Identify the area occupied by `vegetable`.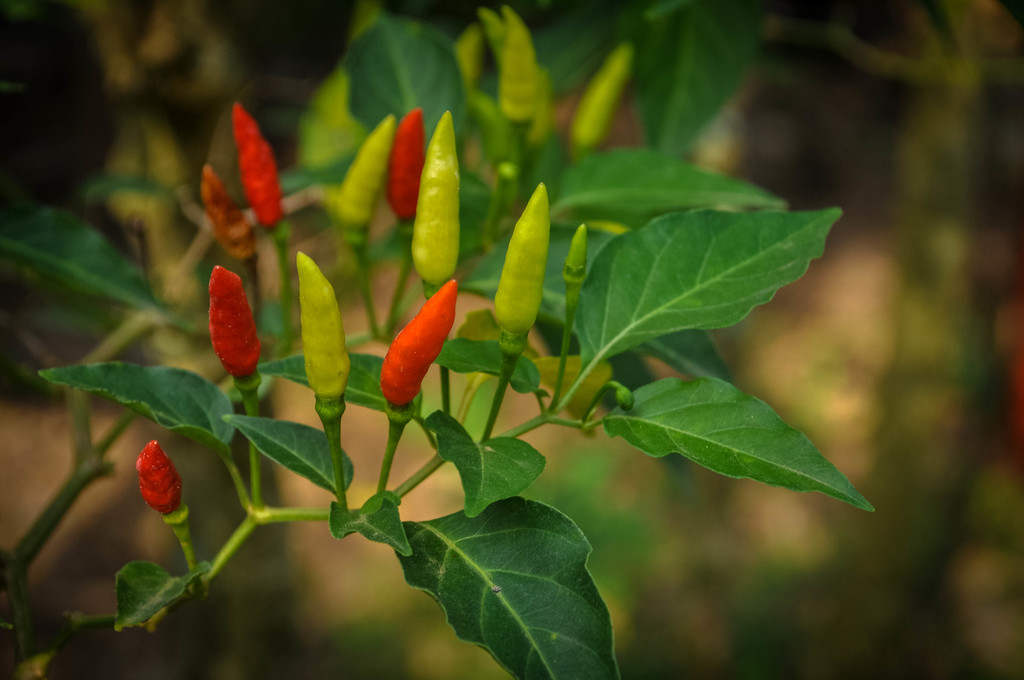
Area: select_region(232, 100, 286, 230).
